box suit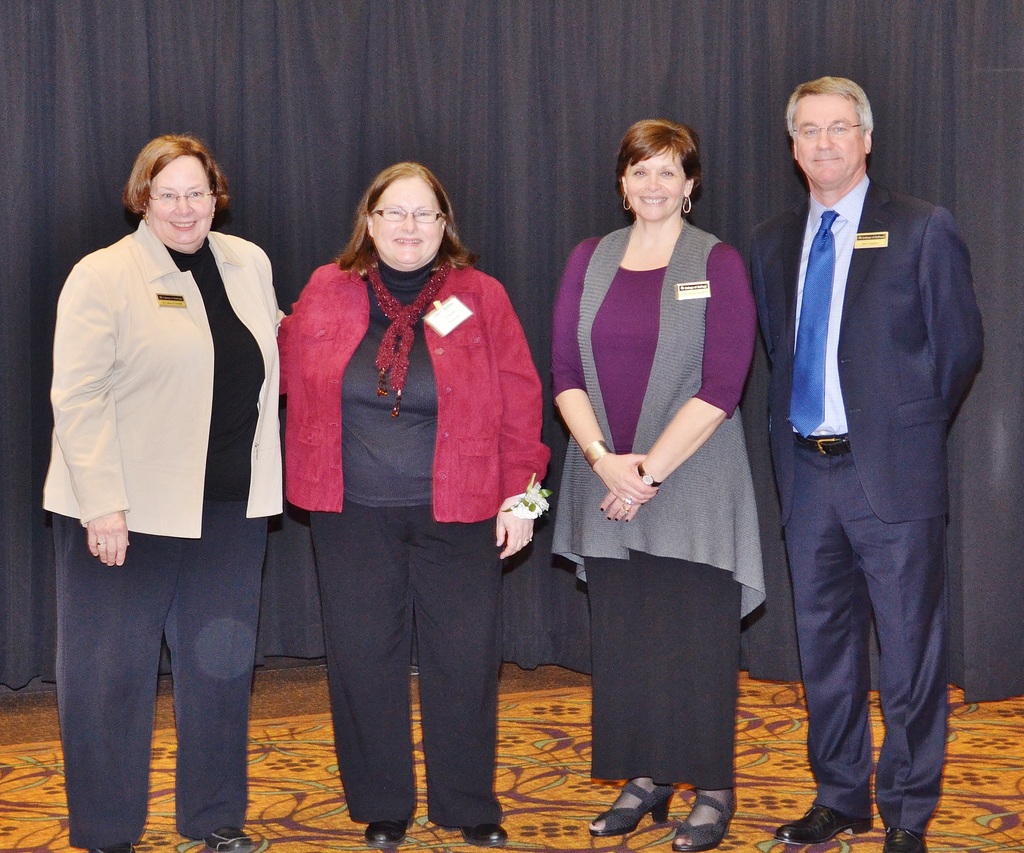
269/253/550/829
